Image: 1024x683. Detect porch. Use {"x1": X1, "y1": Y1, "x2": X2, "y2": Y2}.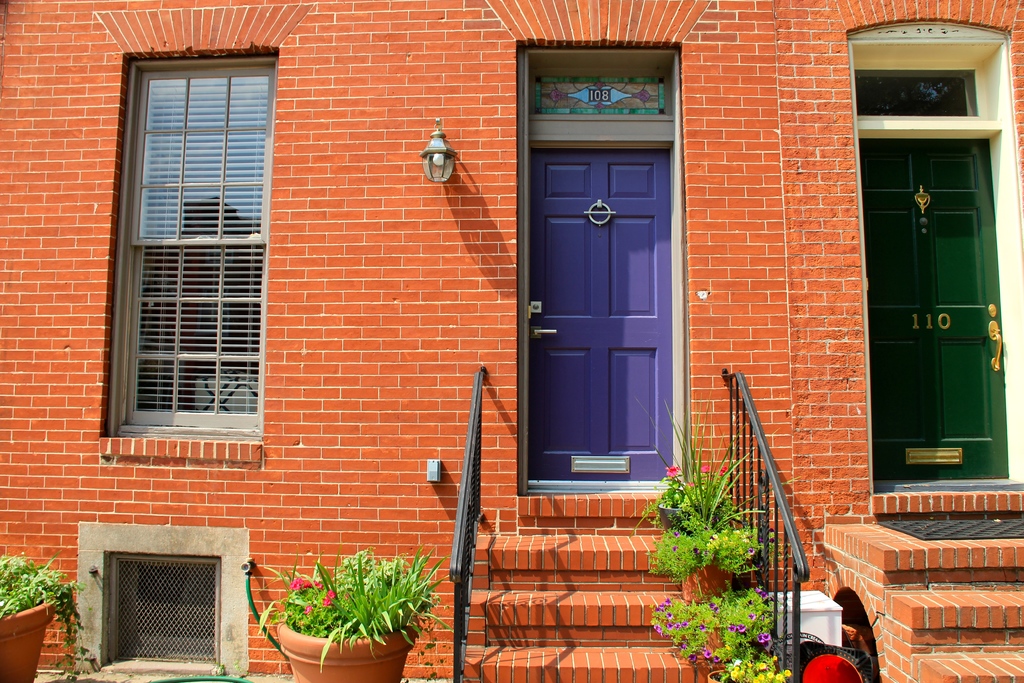
{"x1": 444, "y1": 379, "x2": 1023, "y2": 682}.
